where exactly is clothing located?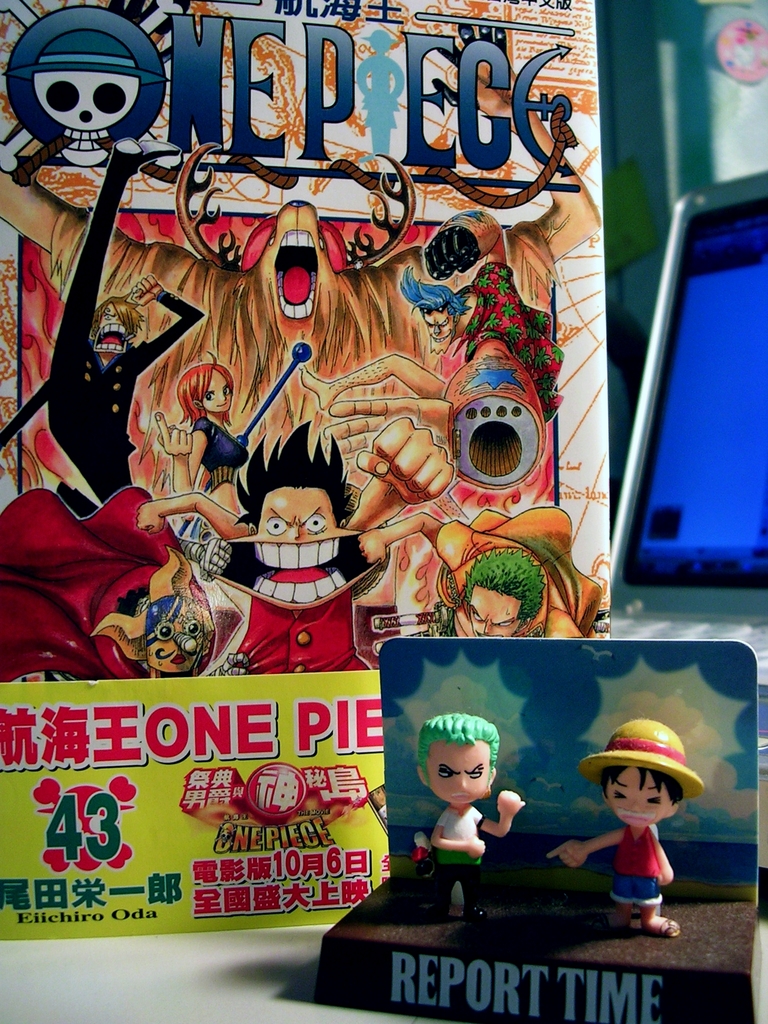
Its bounding box is rect(42, 136, 203, 519).
